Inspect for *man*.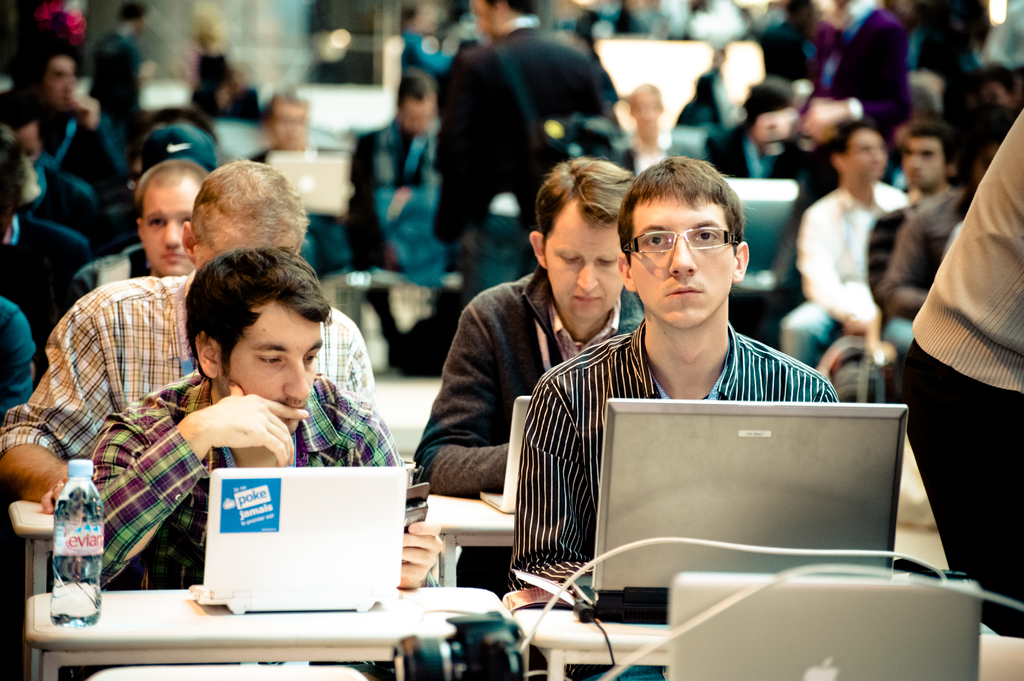
Inspection: BBox(408, 151, 645, 499).
